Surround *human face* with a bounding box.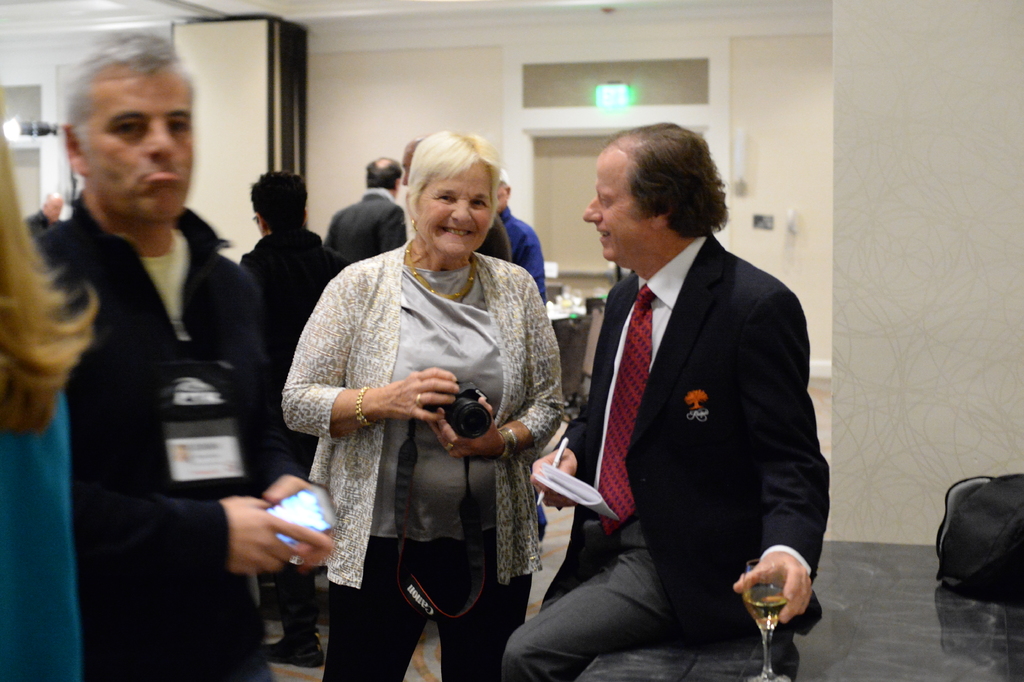
(582,155,653,262).
